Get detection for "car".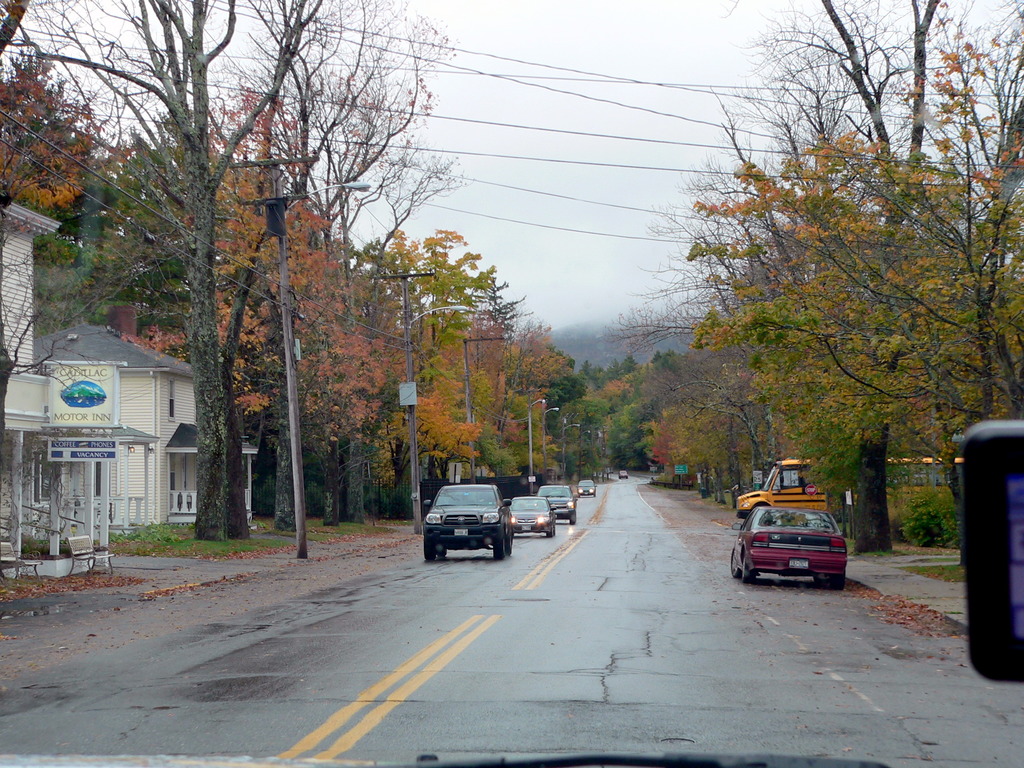
Detection: [509, 495, 558, 534].
